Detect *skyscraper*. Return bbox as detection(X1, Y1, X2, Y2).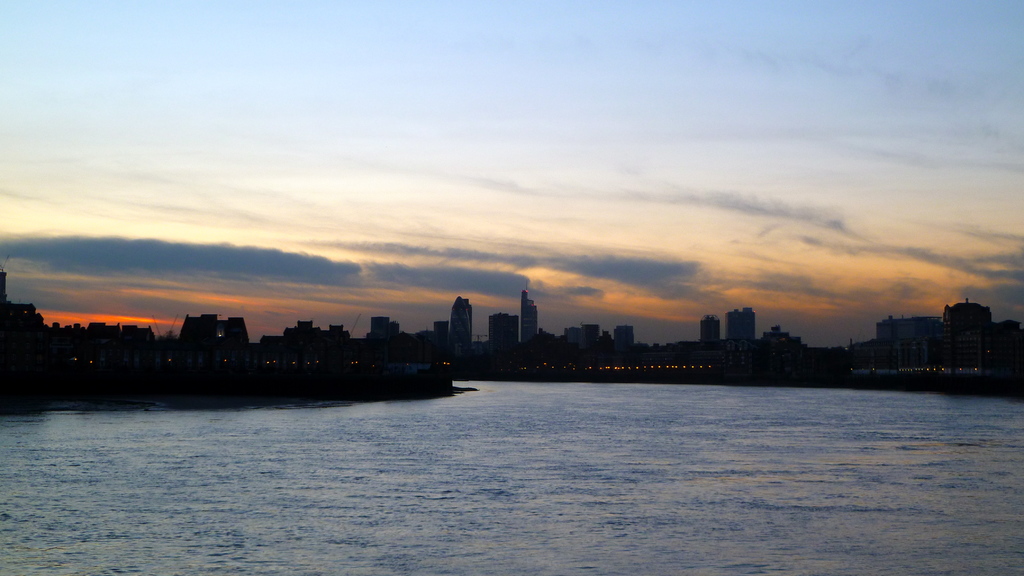
detection(568, 328, 583, 344).
